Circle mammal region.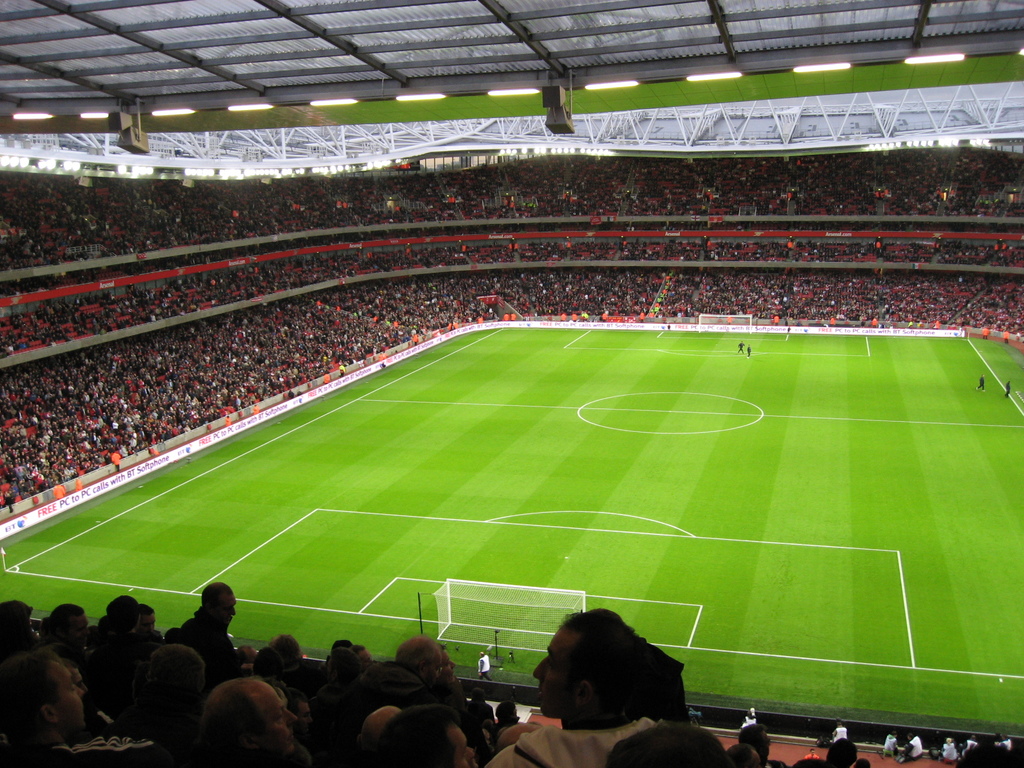
Region: [1004,380,1009,397].
